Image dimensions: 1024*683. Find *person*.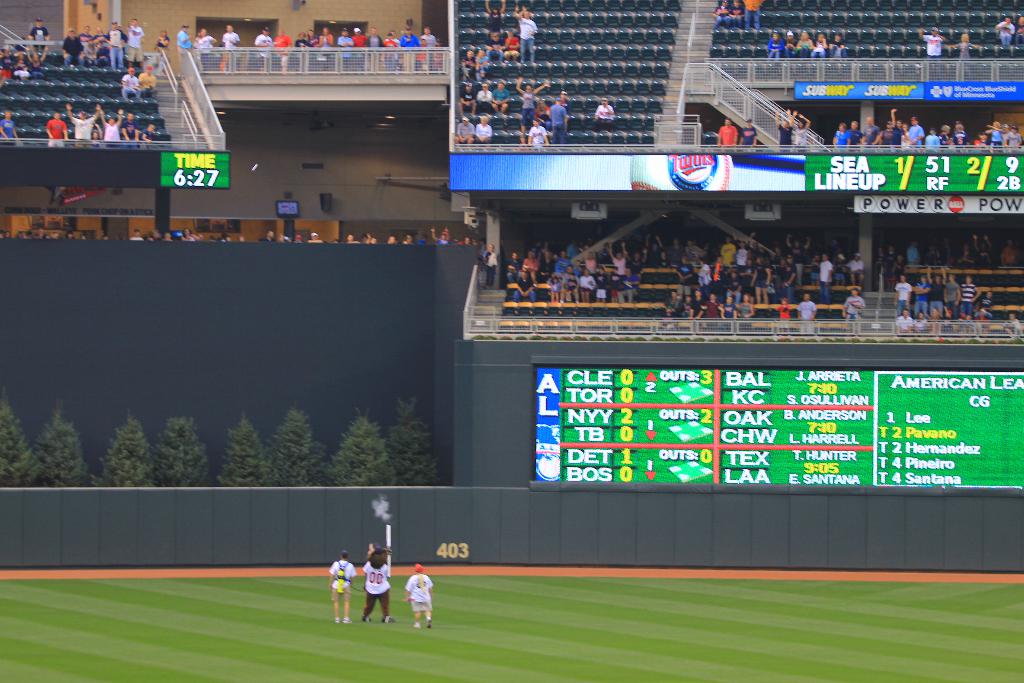
710:0:727:31.
